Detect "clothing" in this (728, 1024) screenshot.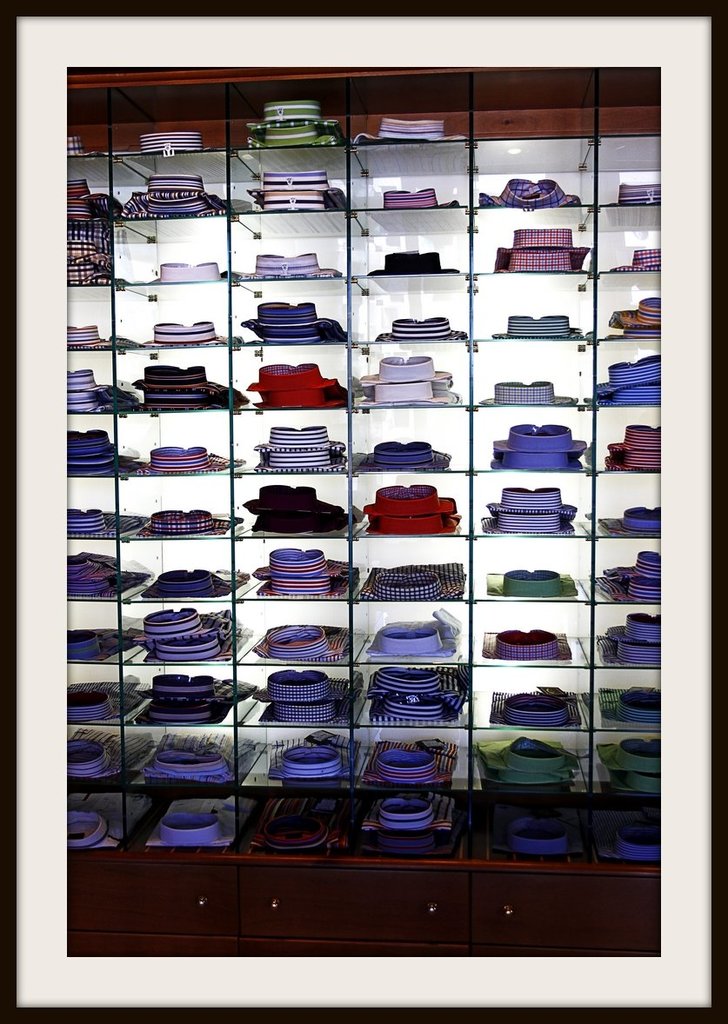
Detection: 494 488 577 514.
